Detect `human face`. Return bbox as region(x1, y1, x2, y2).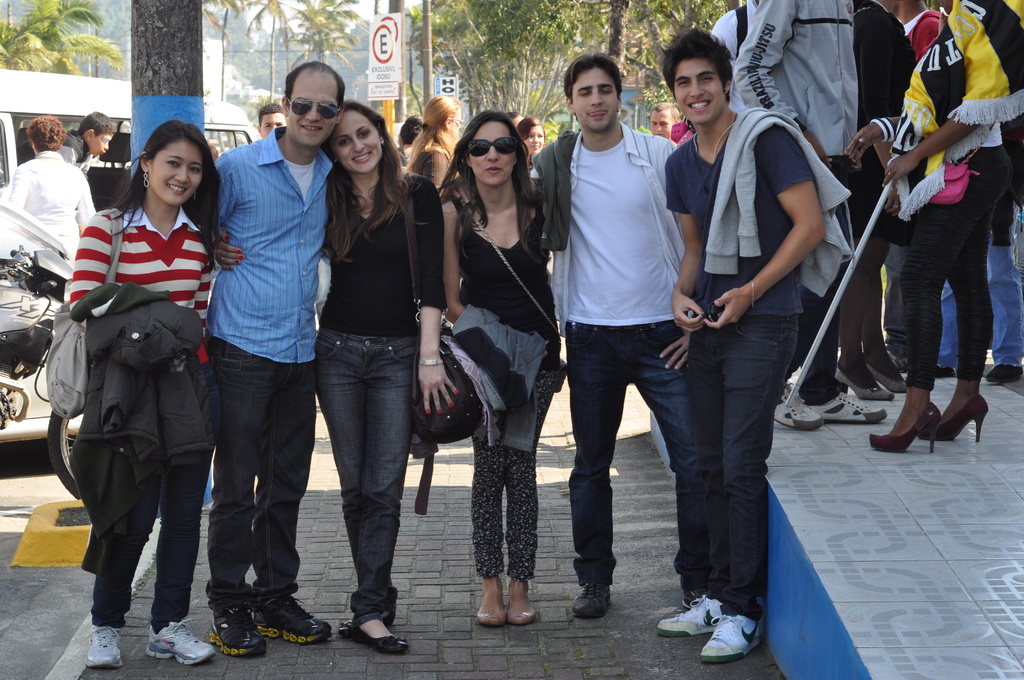
region(471, 121, 517, 181).
